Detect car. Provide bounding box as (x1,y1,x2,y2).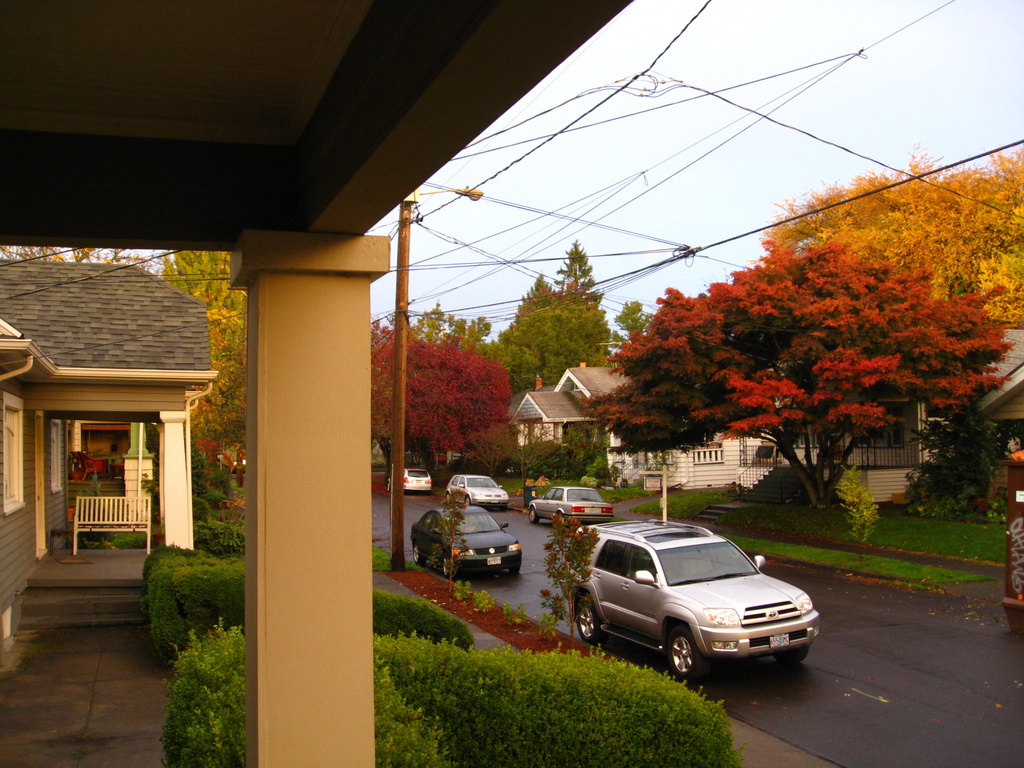
(388,466,435,491).
